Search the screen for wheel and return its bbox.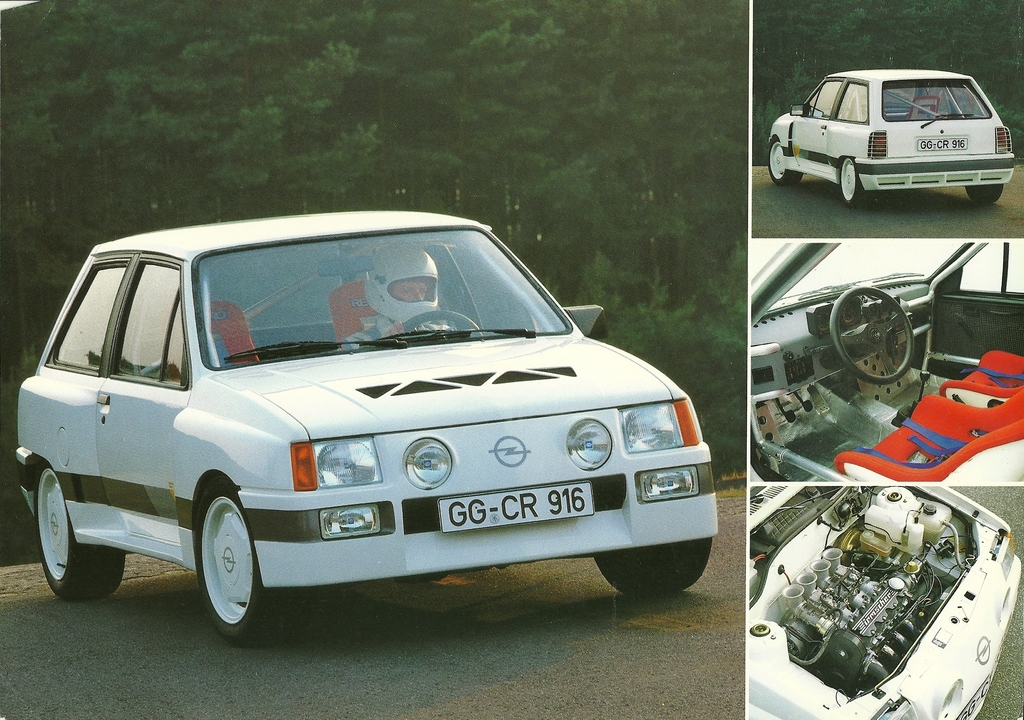
Found: (left=769, top=136, right=803, bottom=184).
